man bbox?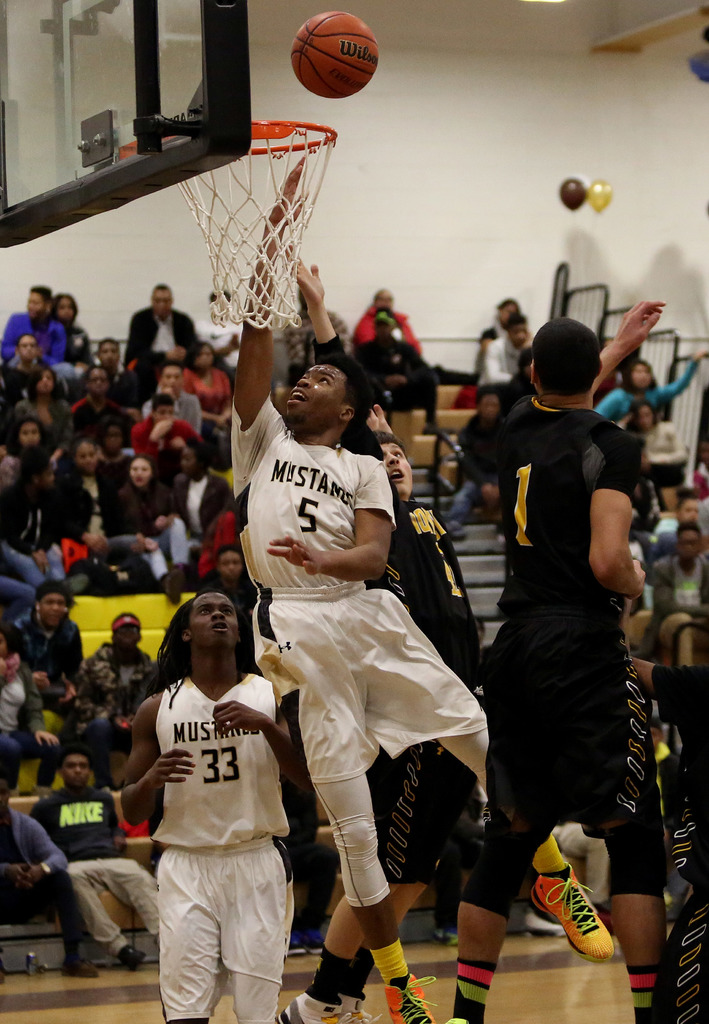
(x1=452, y1=302, x2=668, y2=1023)
